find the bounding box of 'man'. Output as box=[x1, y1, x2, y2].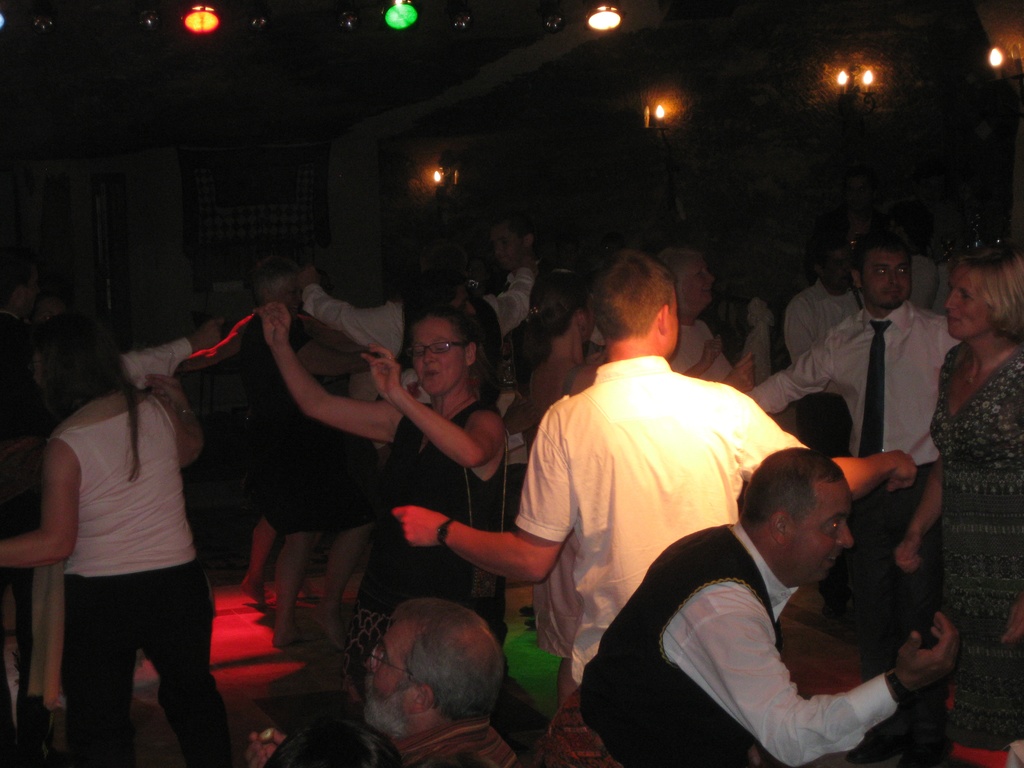
box=[785, 229, 855, 363].
